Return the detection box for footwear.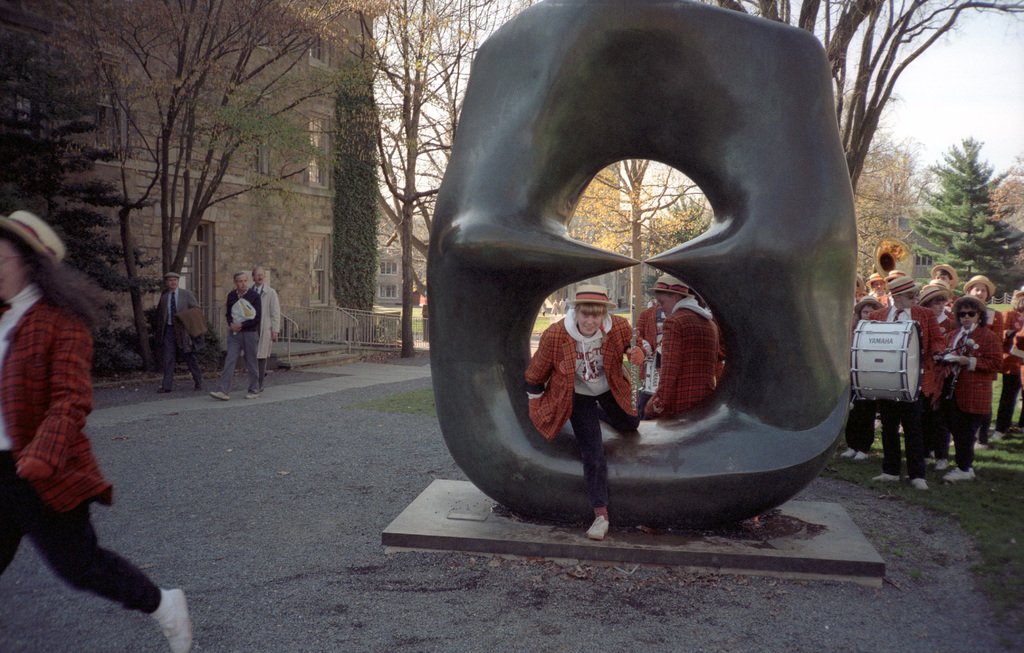
detection(932, 454, 944, 467).
